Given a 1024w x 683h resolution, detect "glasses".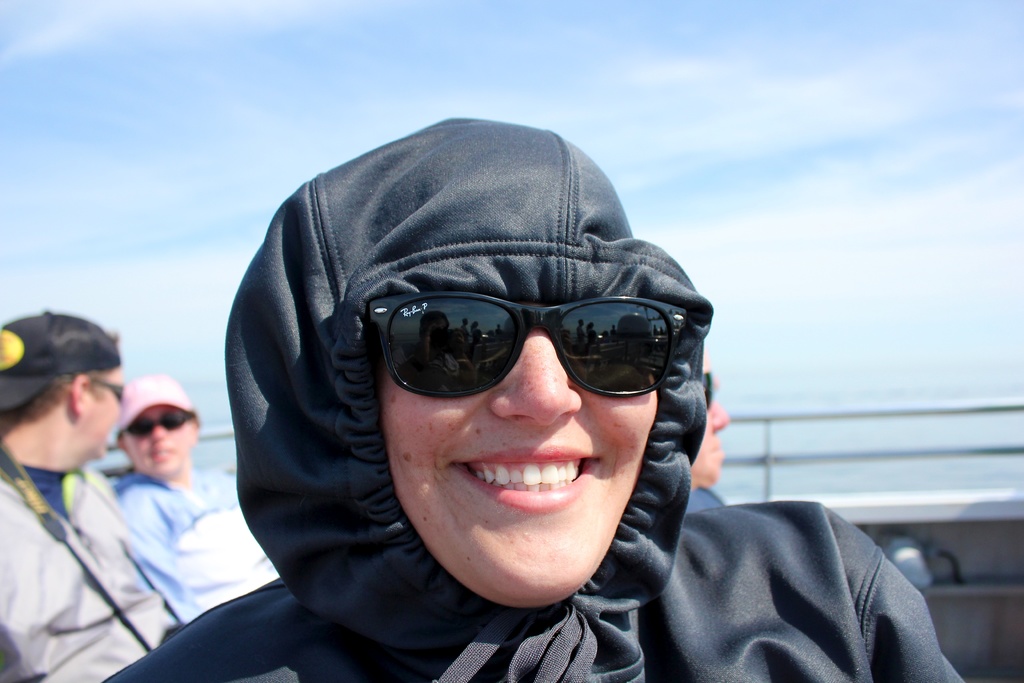
(x1=124, y1=409, x2=213, y2=440).
